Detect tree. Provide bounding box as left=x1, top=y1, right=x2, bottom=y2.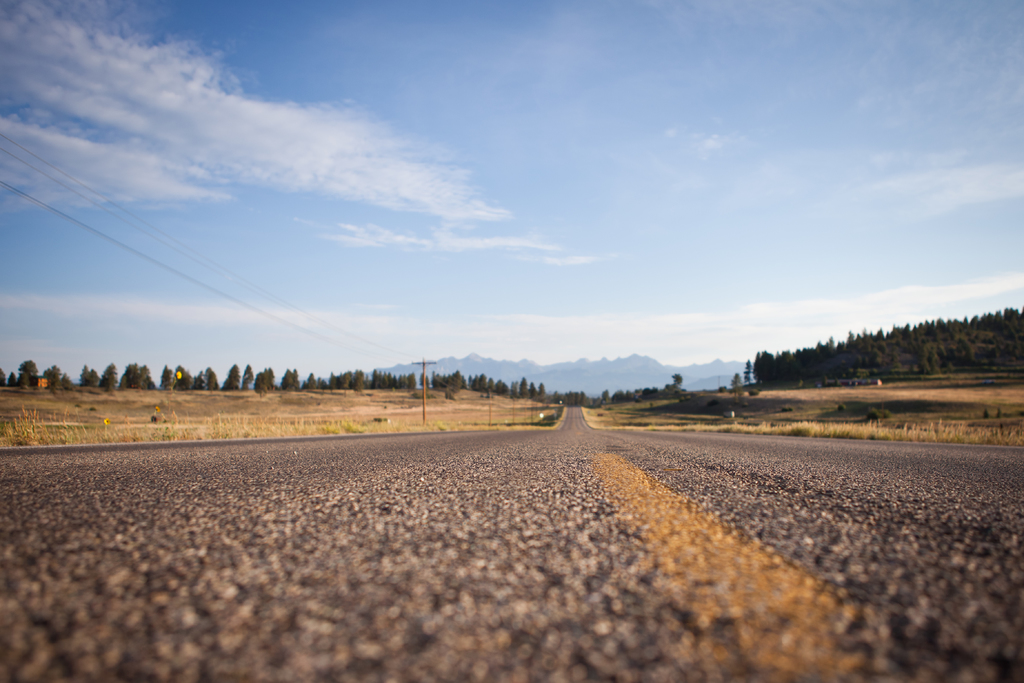
left=0, top=366, right=13, bottom=393.
